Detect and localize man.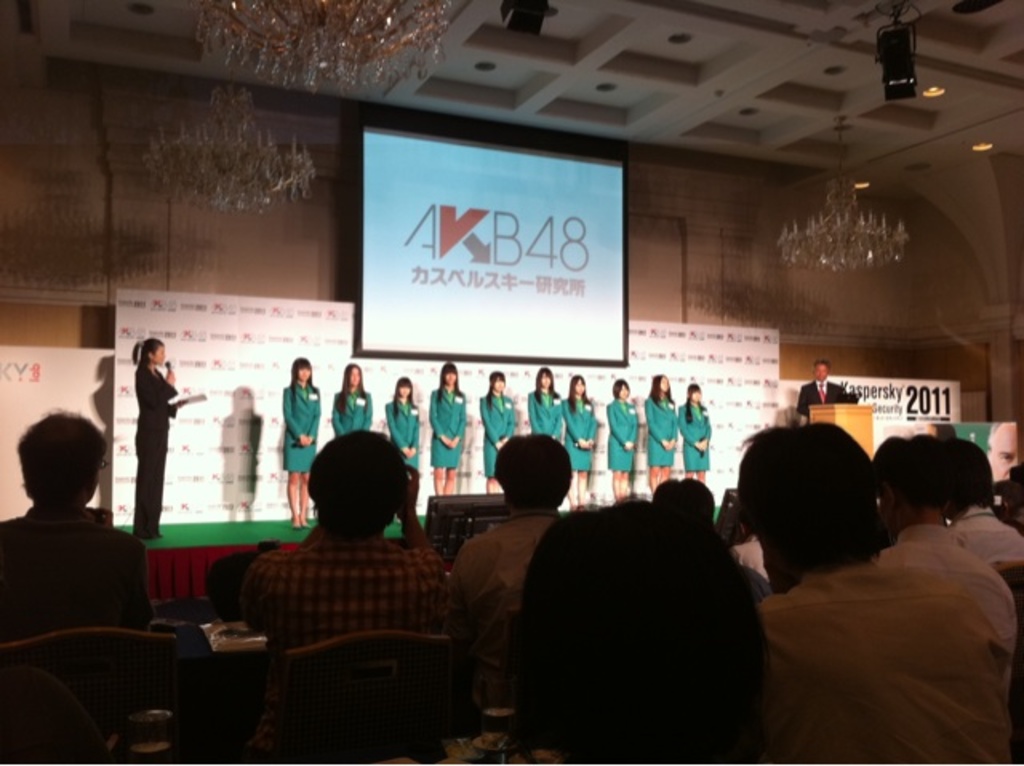
Localized at [0,413,133,590].
